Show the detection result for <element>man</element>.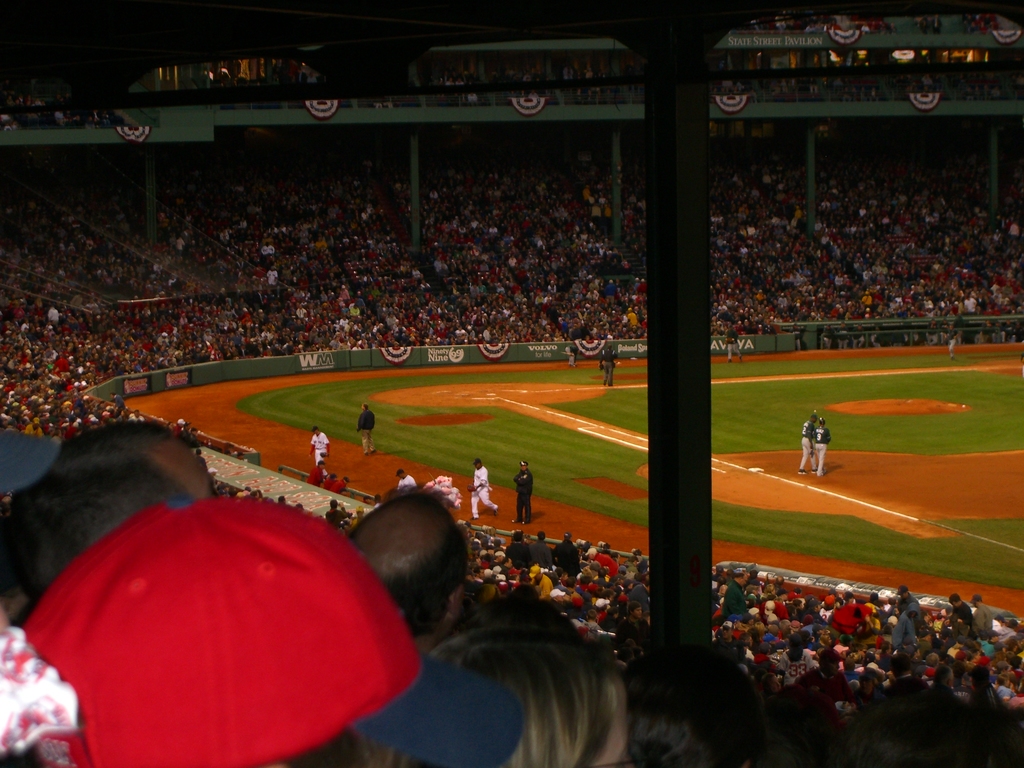
Rect(326, 497, 348, 527).
